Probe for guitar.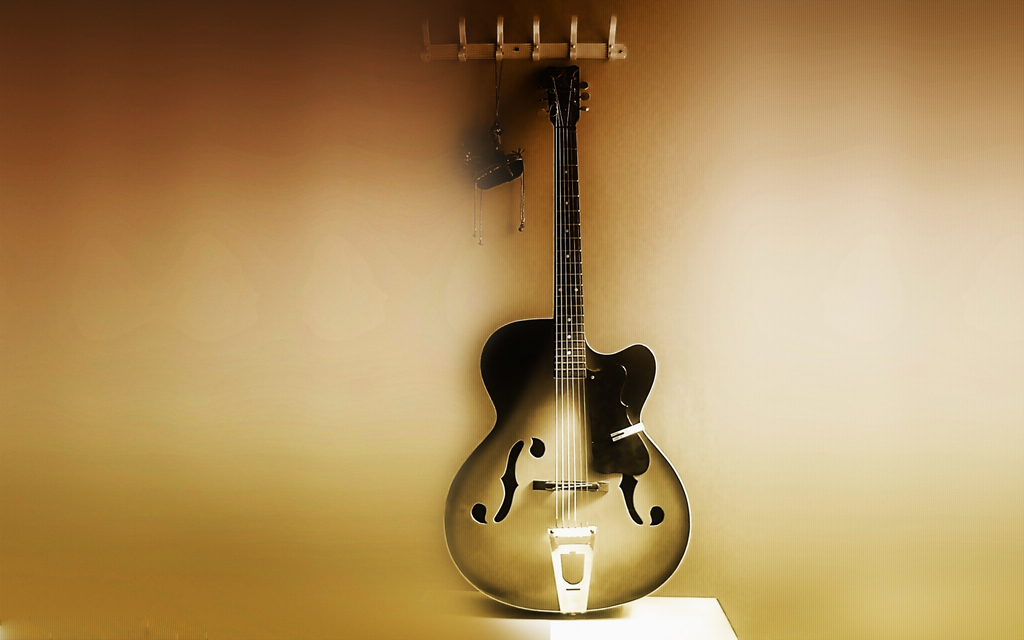
Probe result: (438, 61, 692, 619).
